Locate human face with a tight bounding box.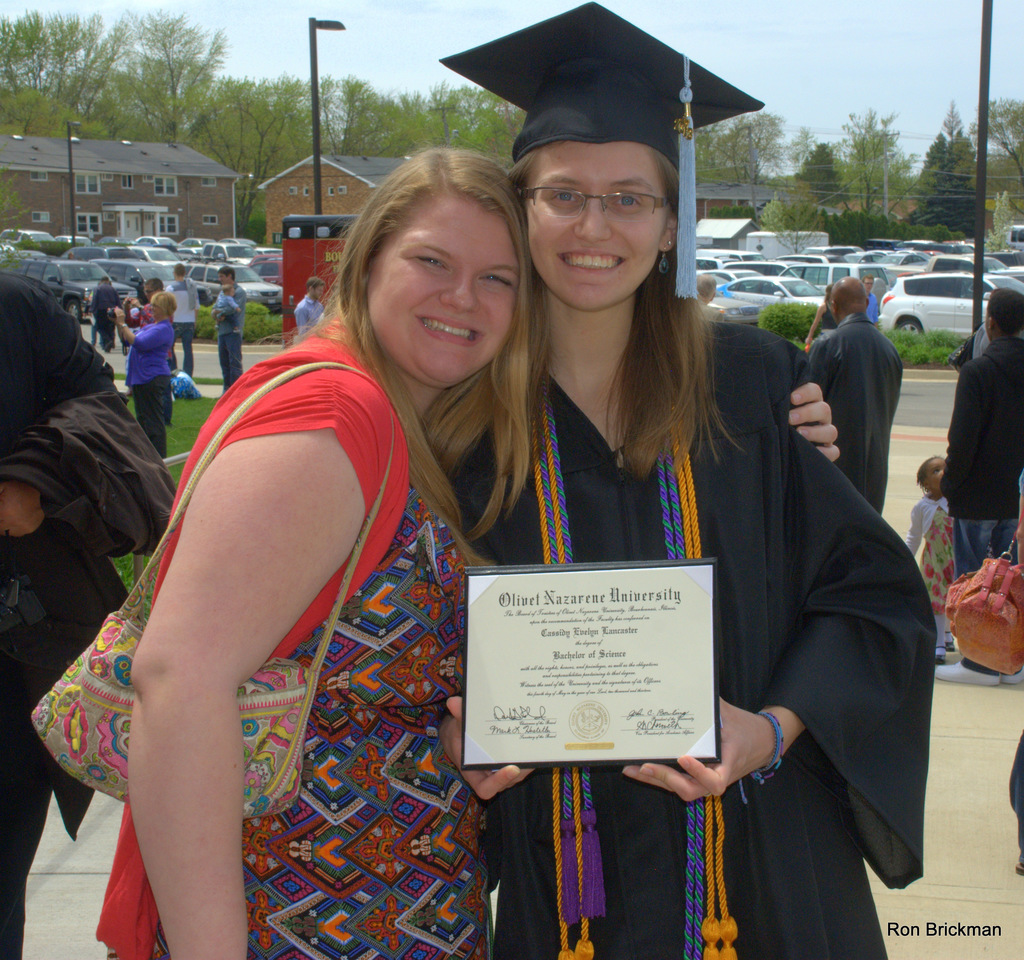
(317, 289, 325, 299).
